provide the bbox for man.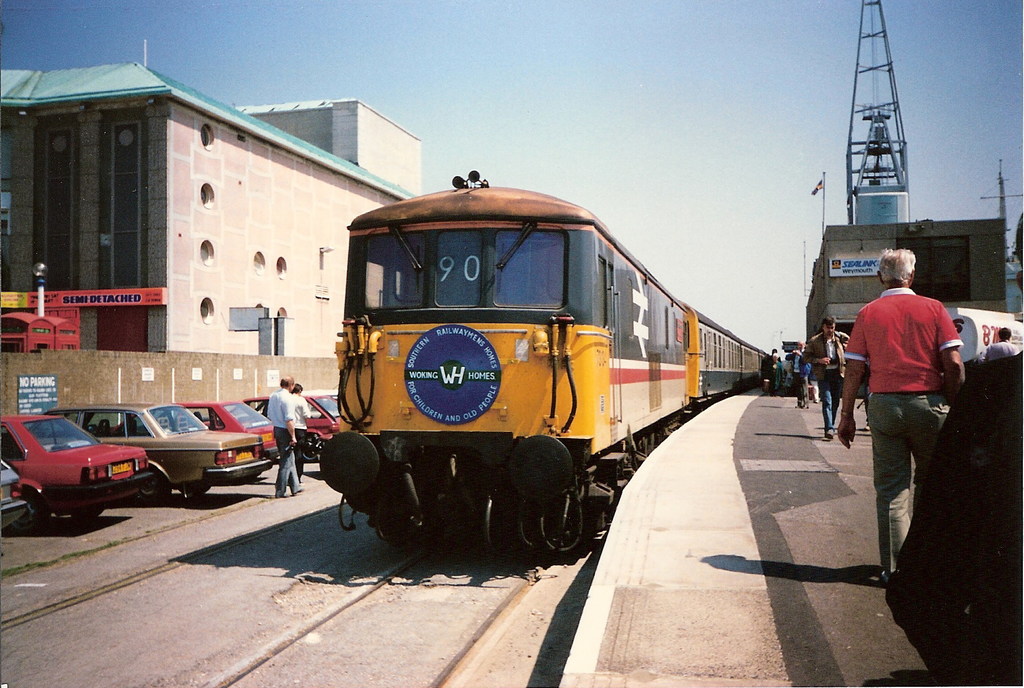
box(796, 319, 849, 440).
